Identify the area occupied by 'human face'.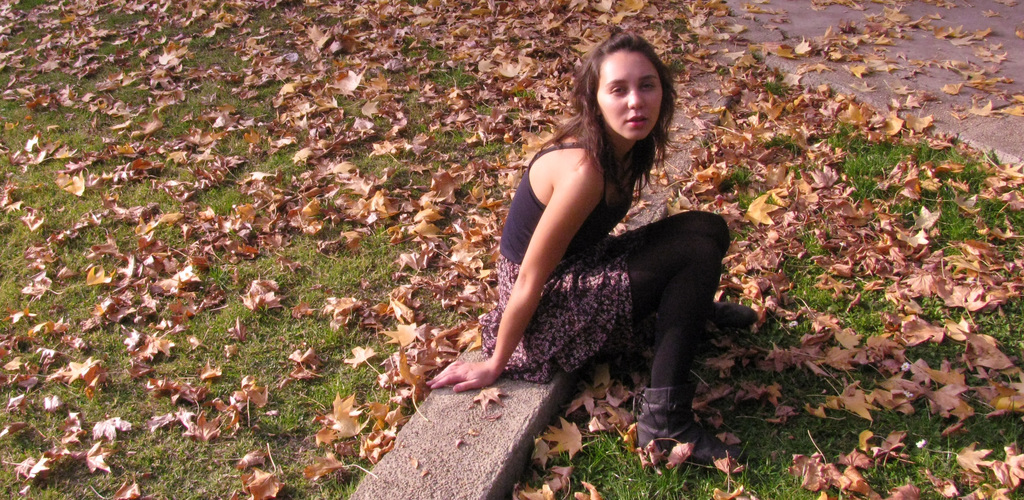
Area: {"x1": 589, "y1": 48, "x2": 663, "y2": 137}.
